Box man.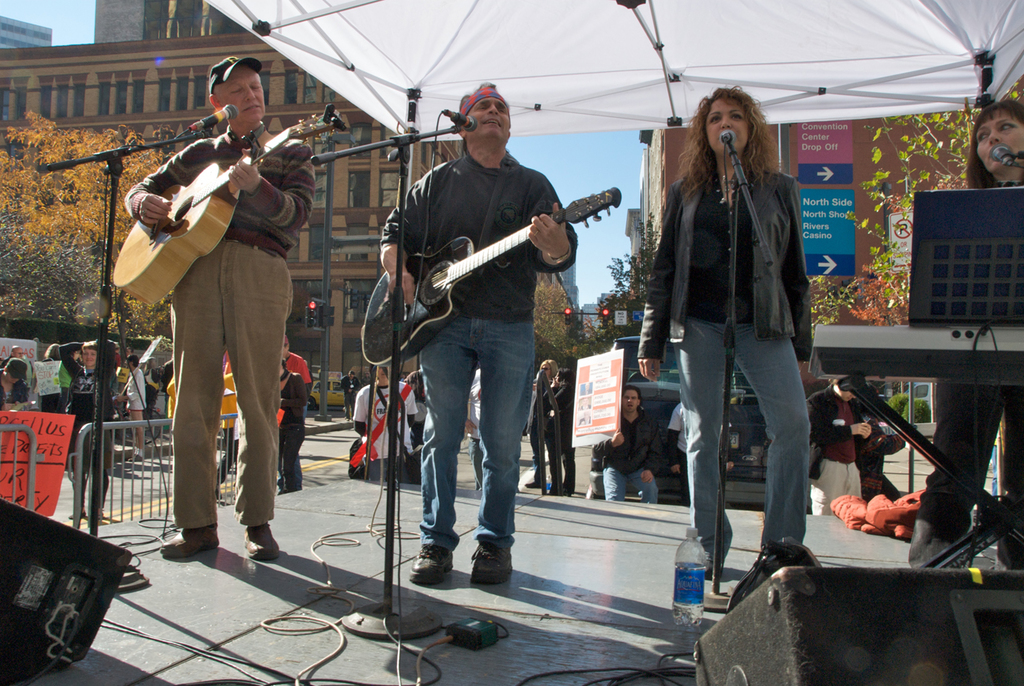
detection(275, 335, 316, 402).
